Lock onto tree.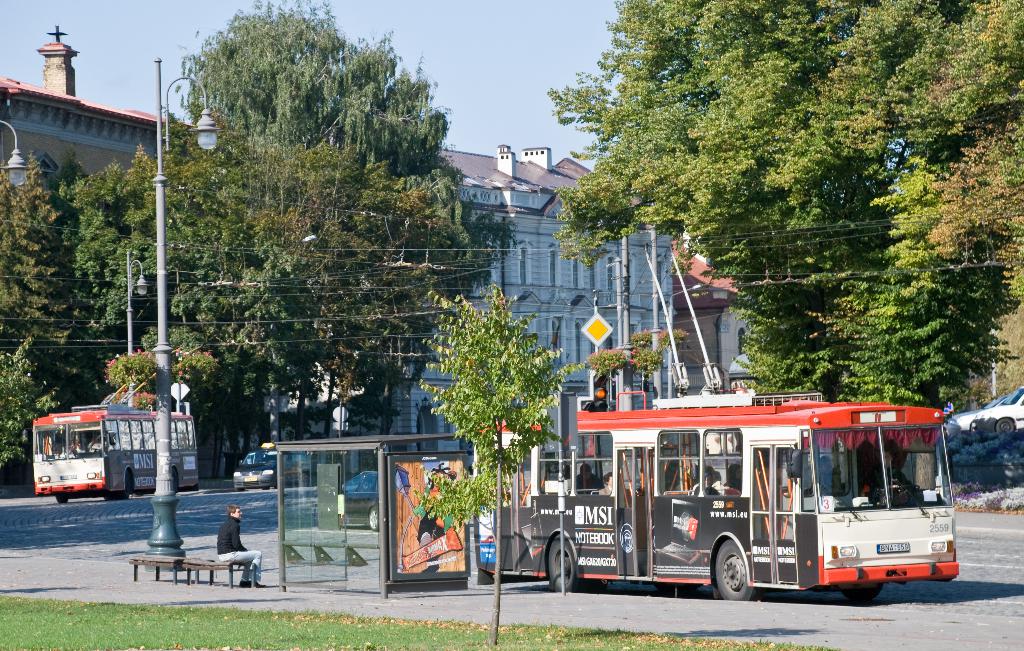
Locked: 417 288 578 645.
